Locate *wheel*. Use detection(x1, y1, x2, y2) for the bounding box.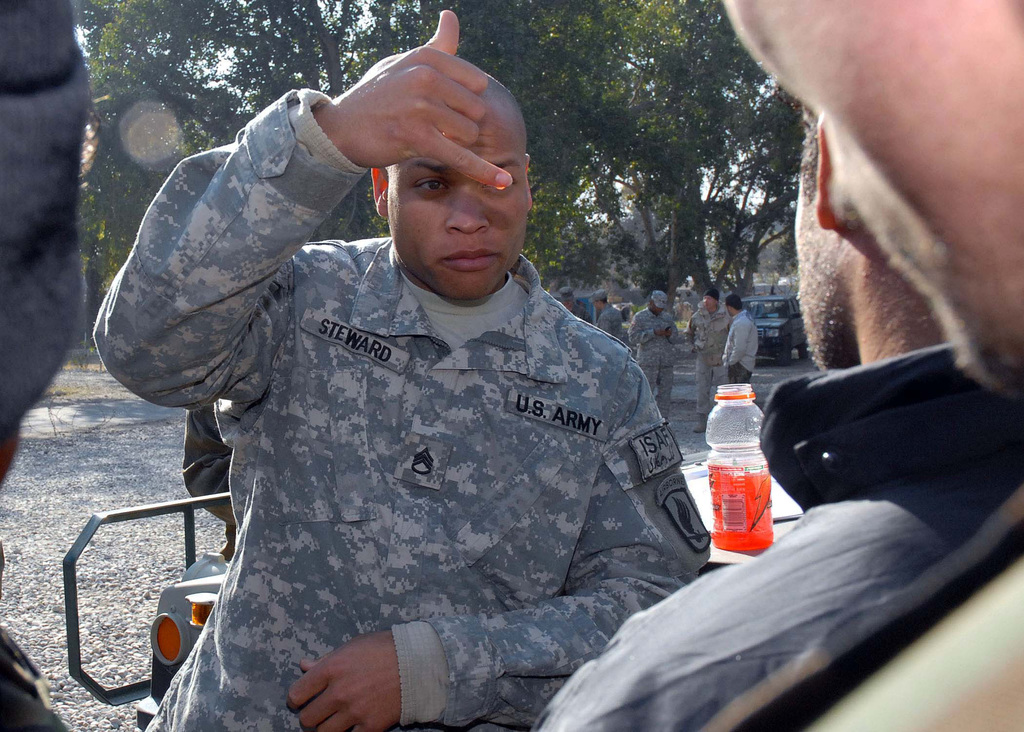
detection(800, 345, 810, 360).
